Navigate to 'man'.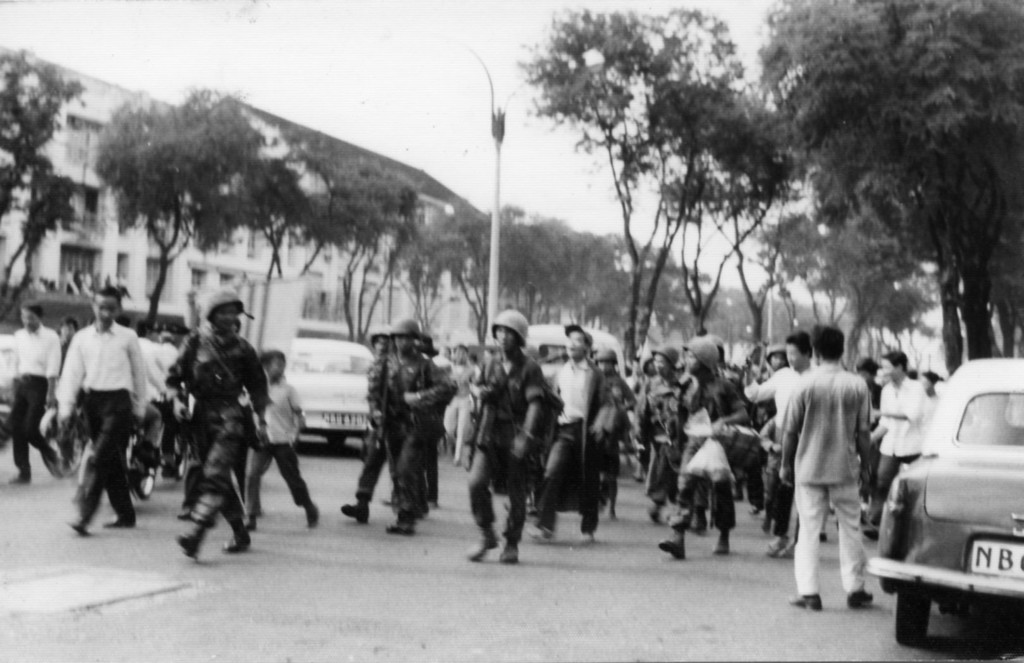
Navigation target: l=127, t=321, r=161, b=413.
